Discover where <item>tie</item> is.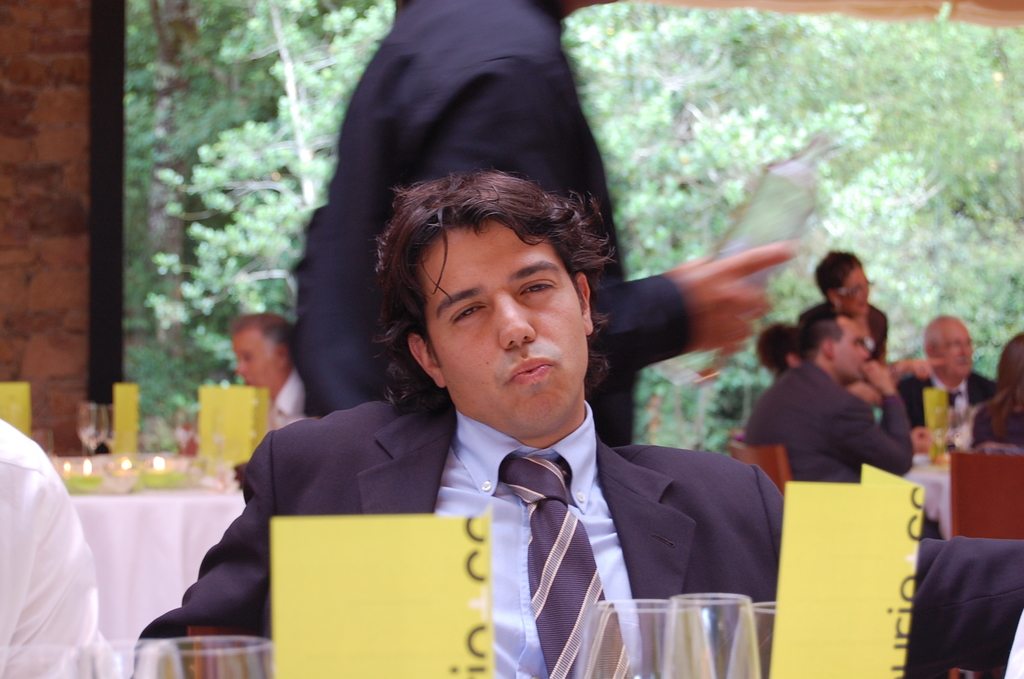
Discovered at BBox(506, 461, 641, 678).
